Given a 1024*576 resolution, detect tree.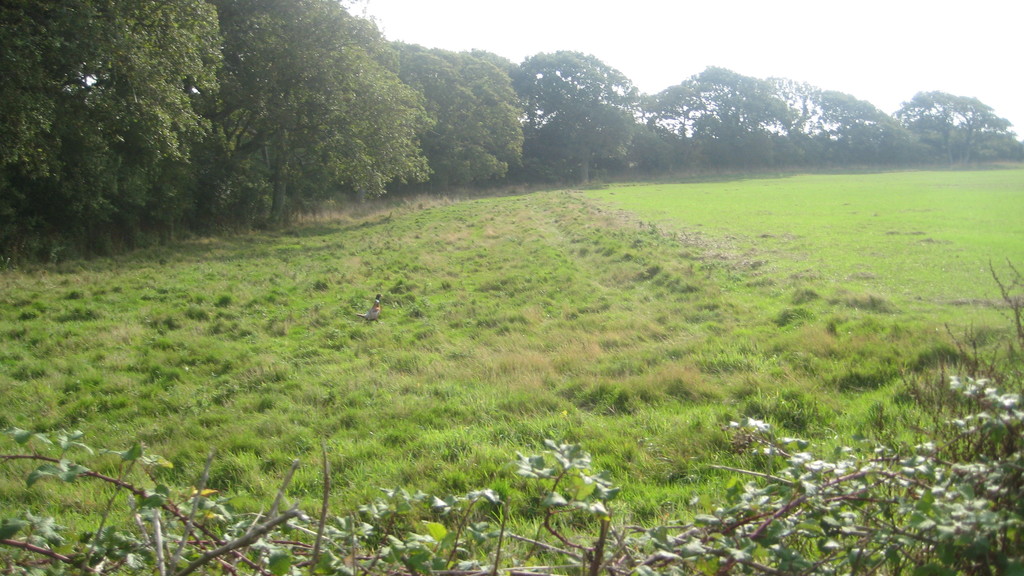
select_region(404, 45, 504, 184).
